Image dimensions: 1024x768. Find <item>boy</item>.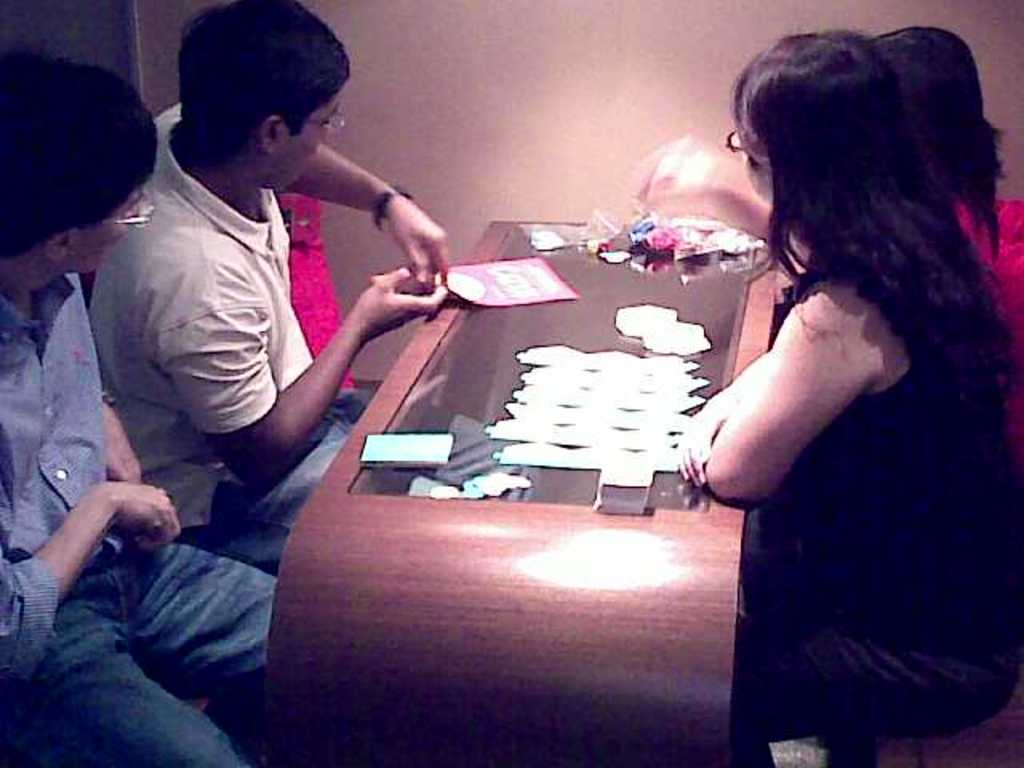
rect(96, 0, 478, 558).
